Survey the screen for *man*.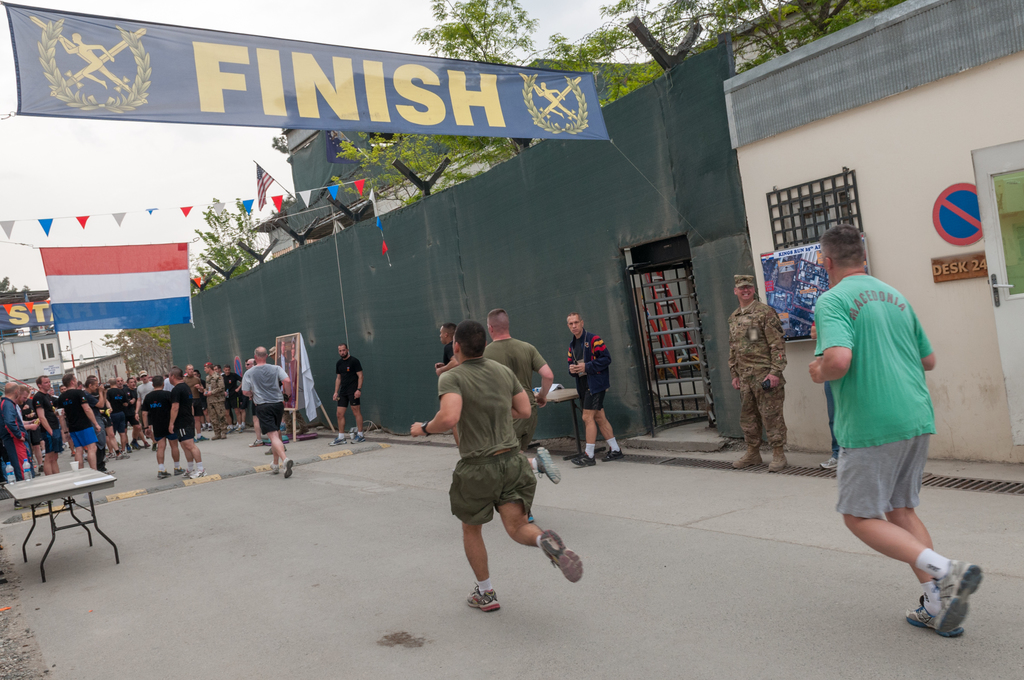
Survey found: 437 324 460 450.
